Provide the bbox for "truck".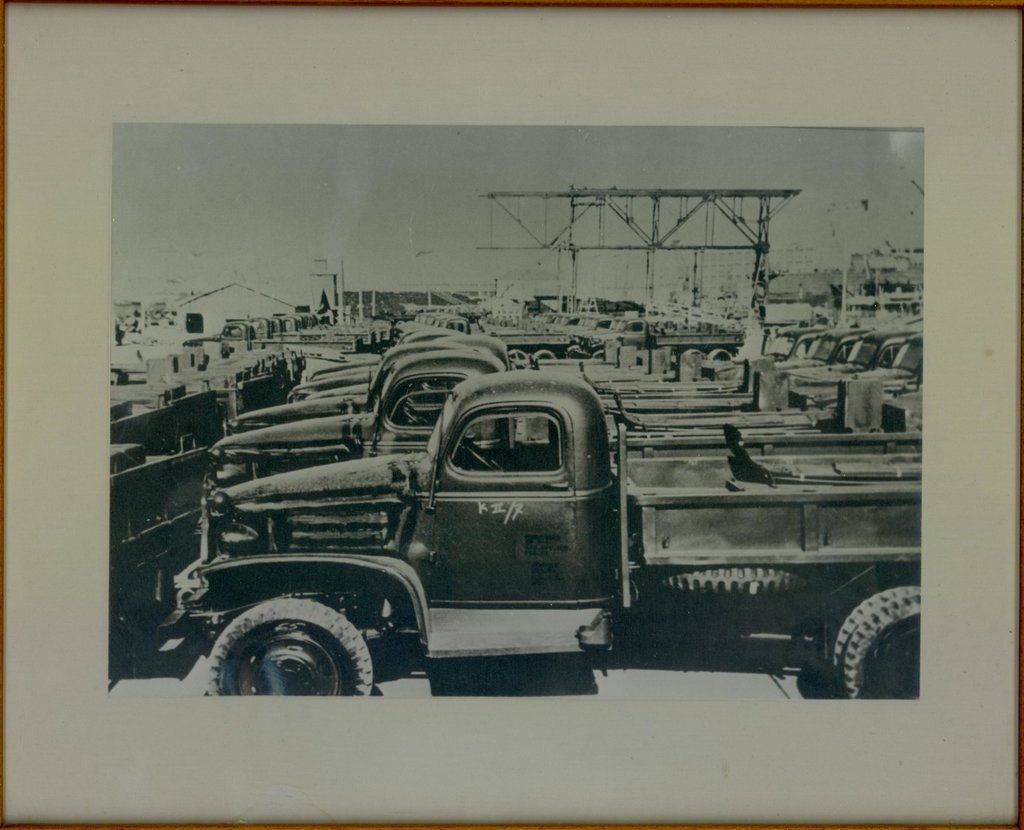
box(104, 386, 220, 444).
